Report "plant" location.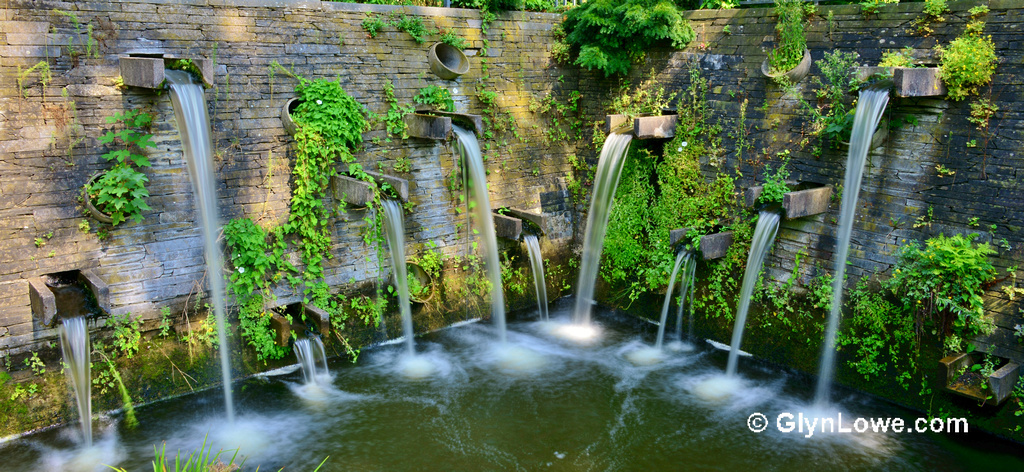
Report: 397 269 427 299.
